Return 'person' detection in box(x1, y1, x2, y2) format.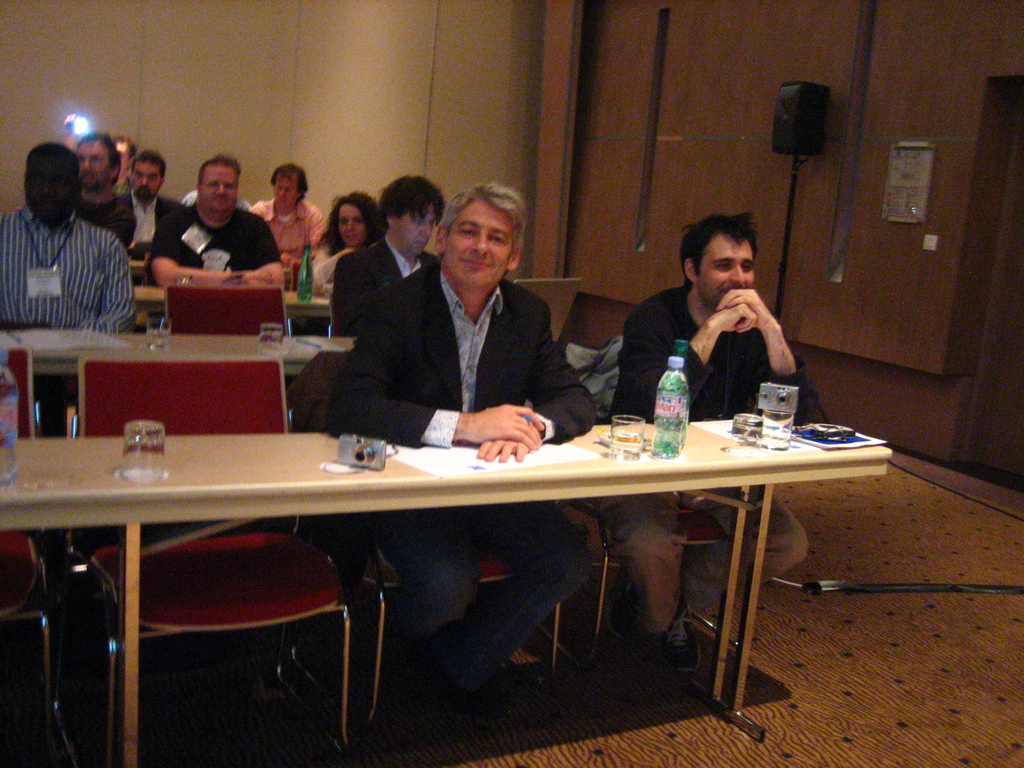
box(64, 130, 145, 259).
